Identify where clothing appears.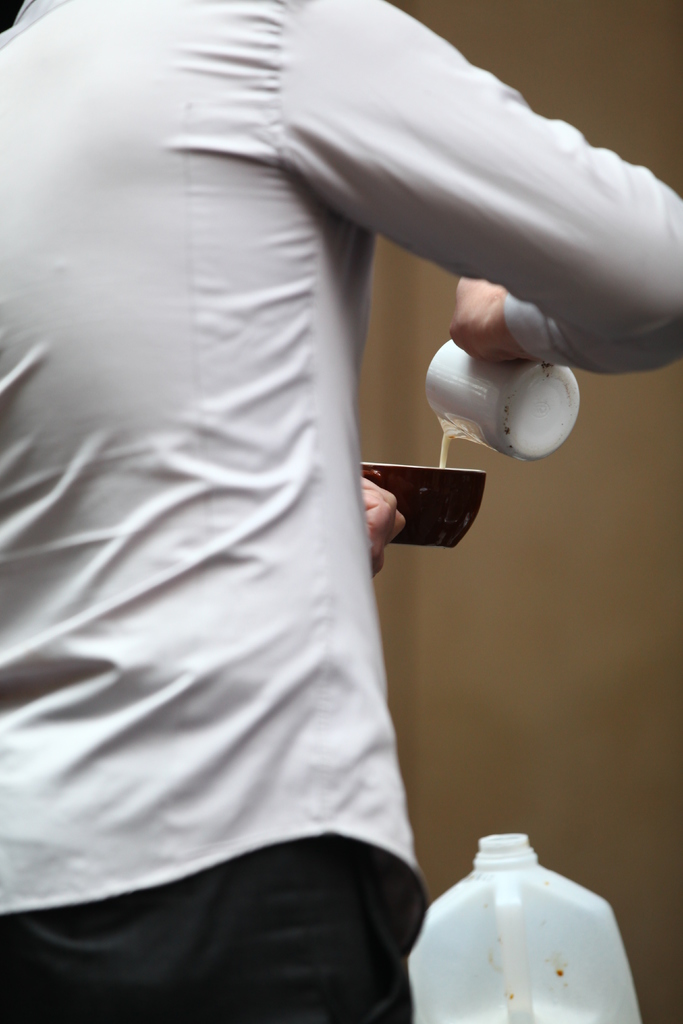
Appears at bbox=[0, 0, 682, 1023].
